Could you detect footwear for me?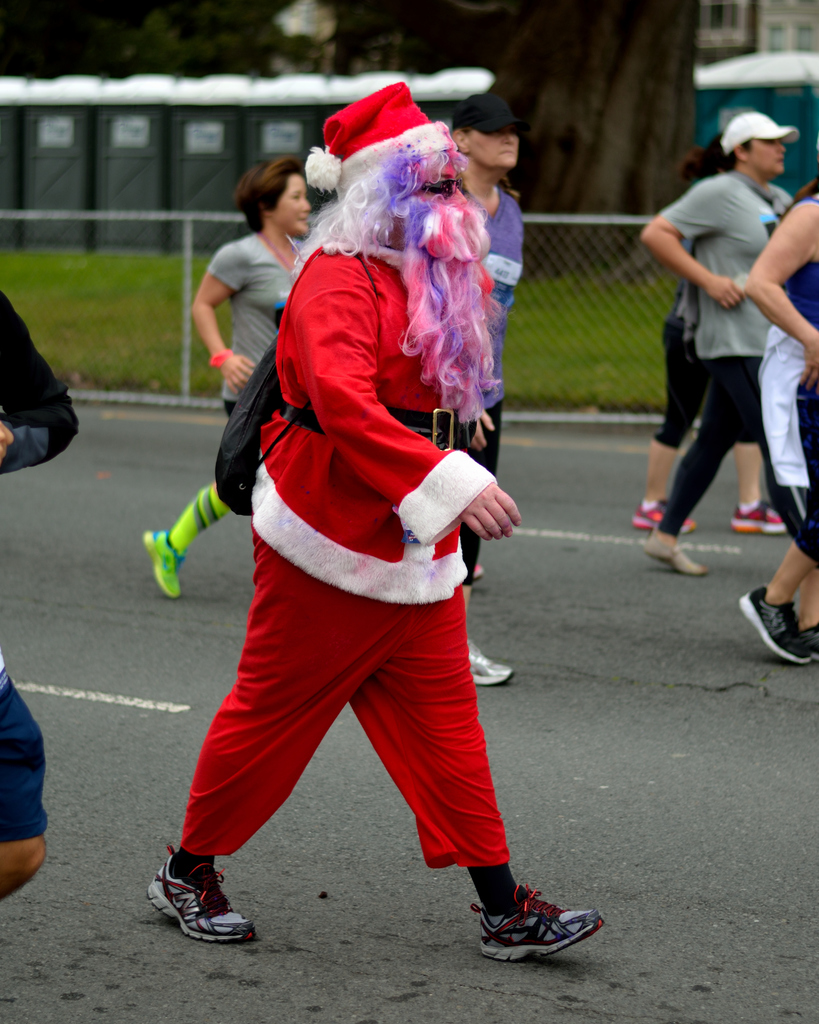
Detection result: 147:835:254:951.
